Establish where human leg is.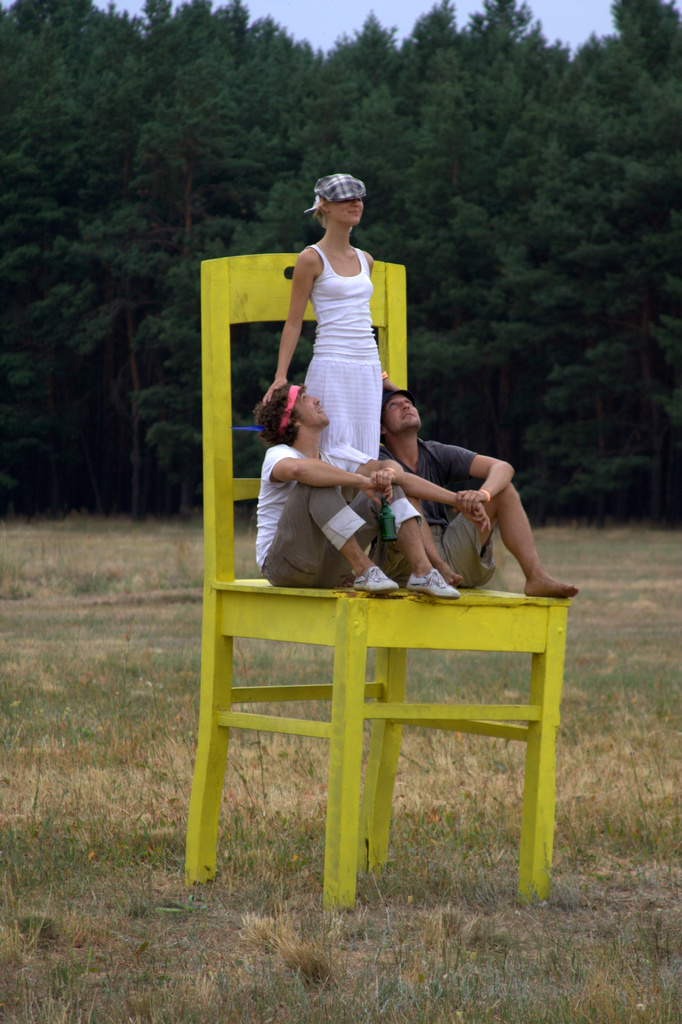
Established at (x1=455, y1=470, x2=580, y2=598).
